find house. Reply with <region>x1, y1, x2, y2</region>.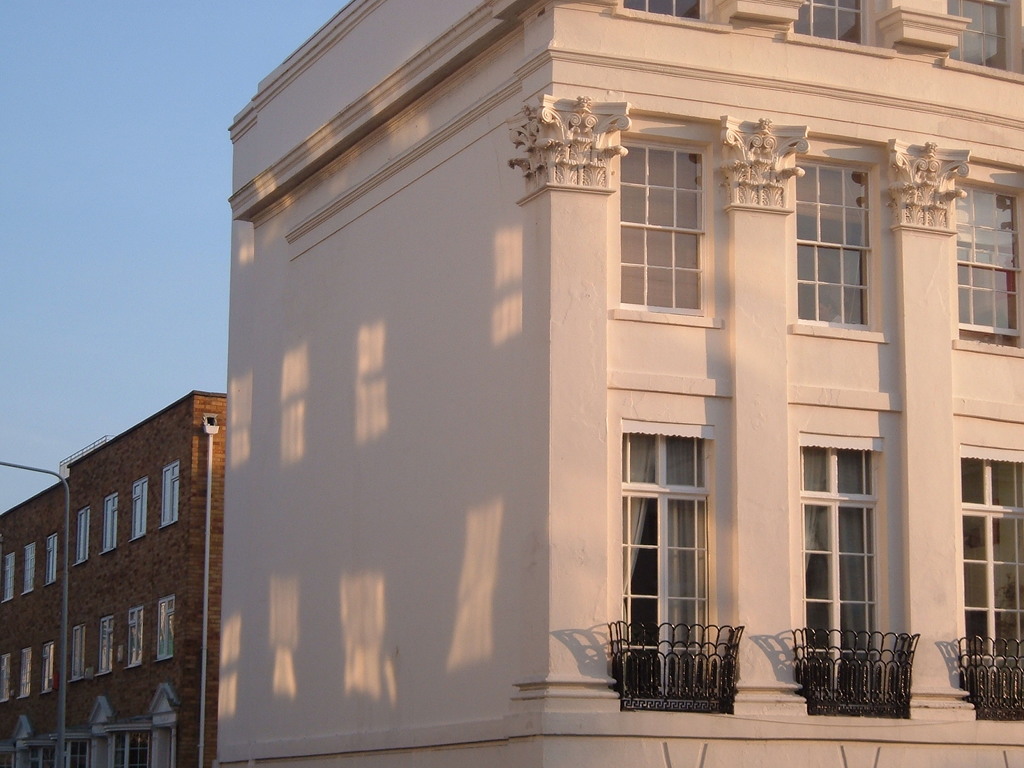
<region>221, 0, 1023, 767</region>.
